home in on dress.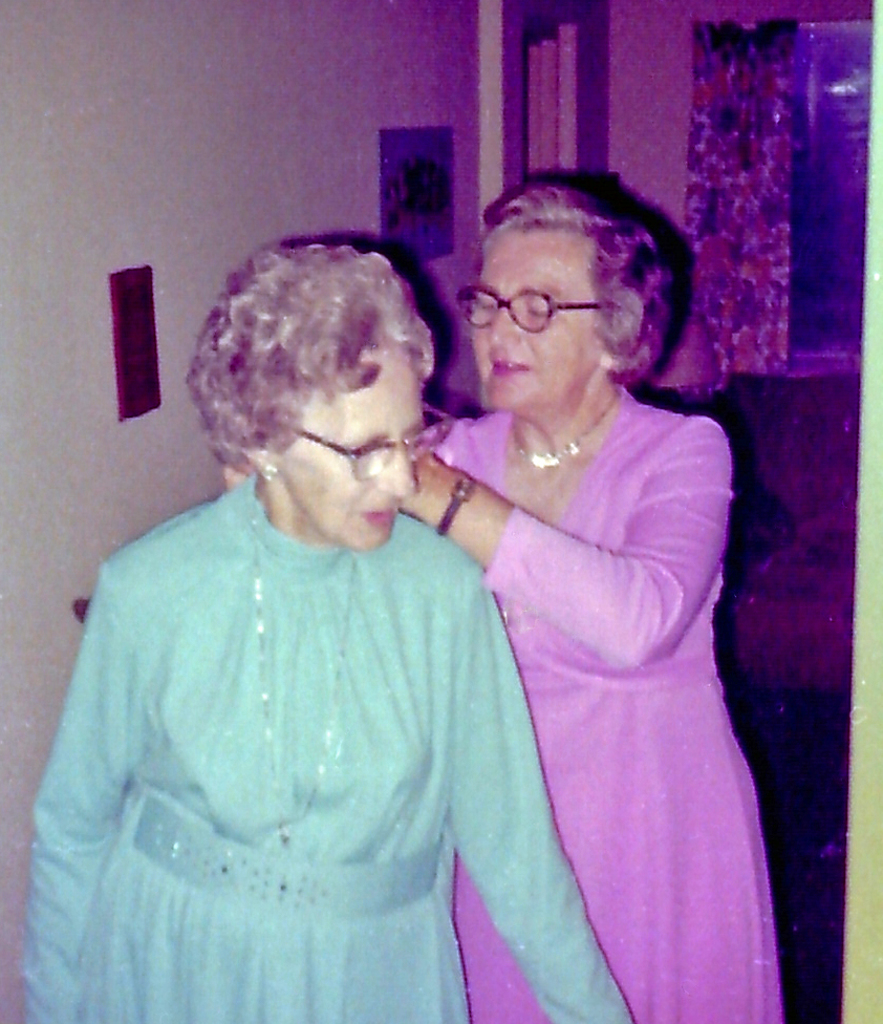
Homed in at bbox=(18, 474, 634, 1023).
